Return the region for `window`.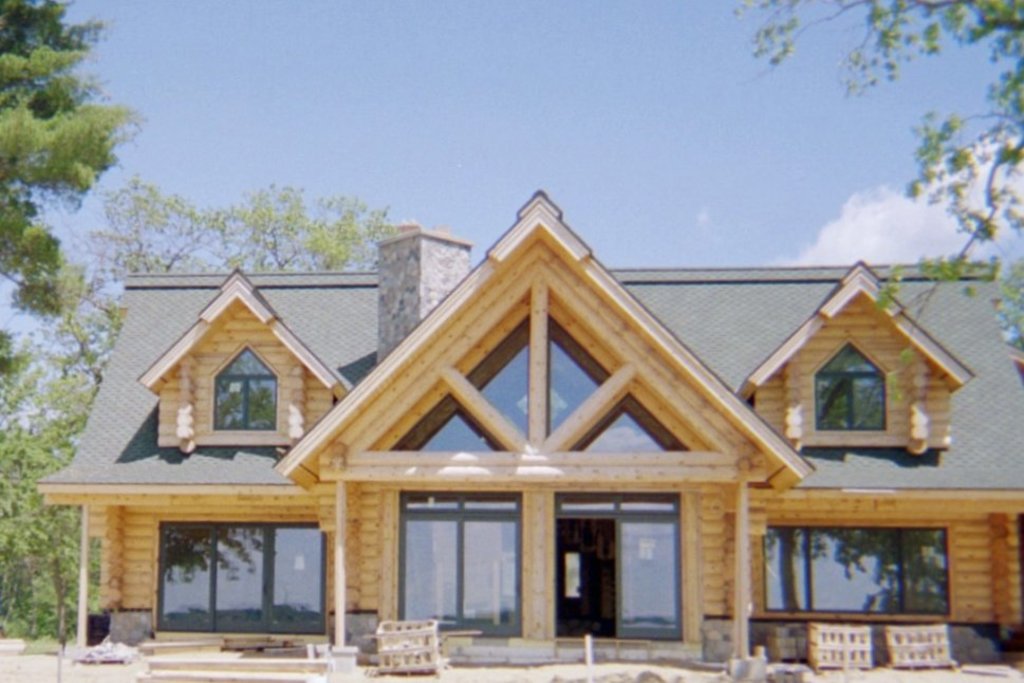
locate(387, 390, 506, 455).
